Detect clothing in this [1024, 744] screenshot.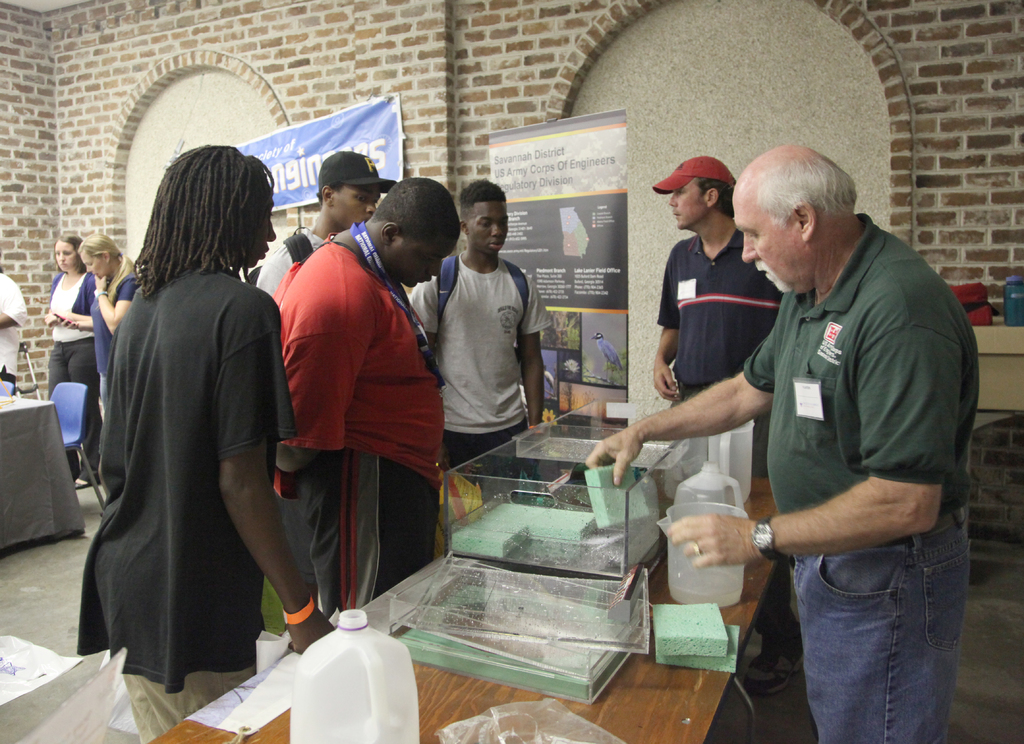
Detection: 0:279:27:398.
